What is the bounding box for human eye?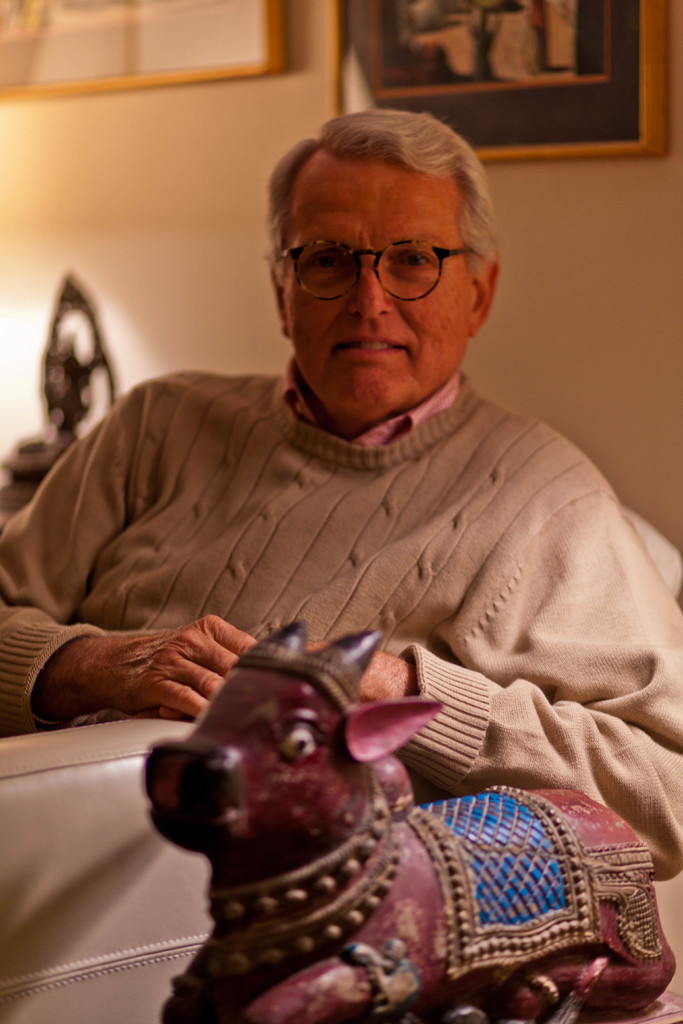
(left=302, top=246, right=348, bottom=282).
